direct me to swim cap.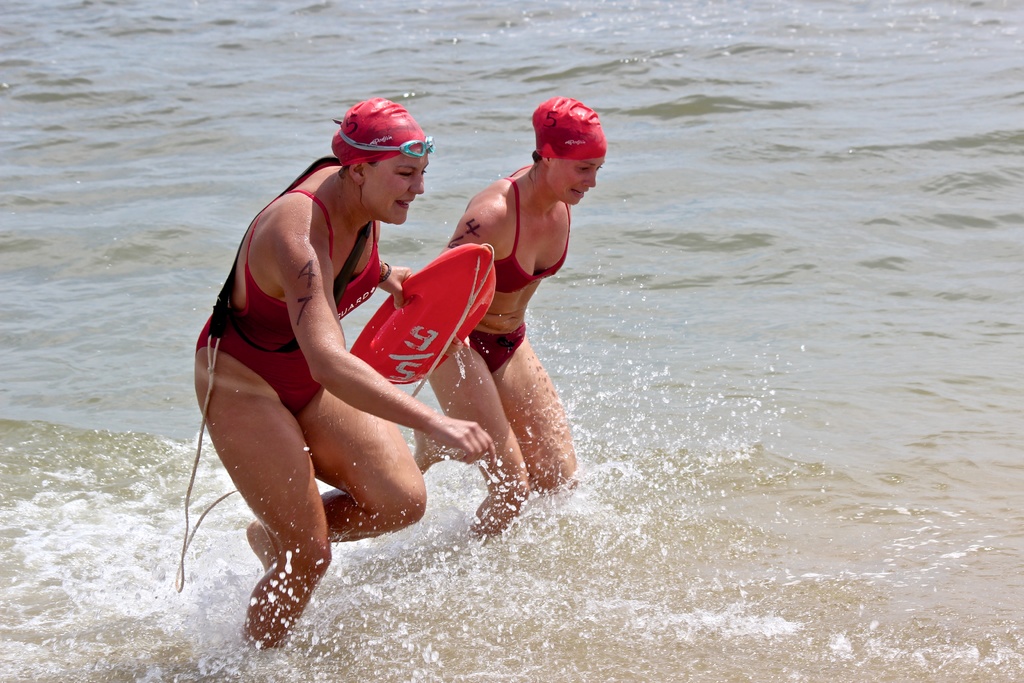
Direction: left=531, top=94, right=607, bottom=158.
